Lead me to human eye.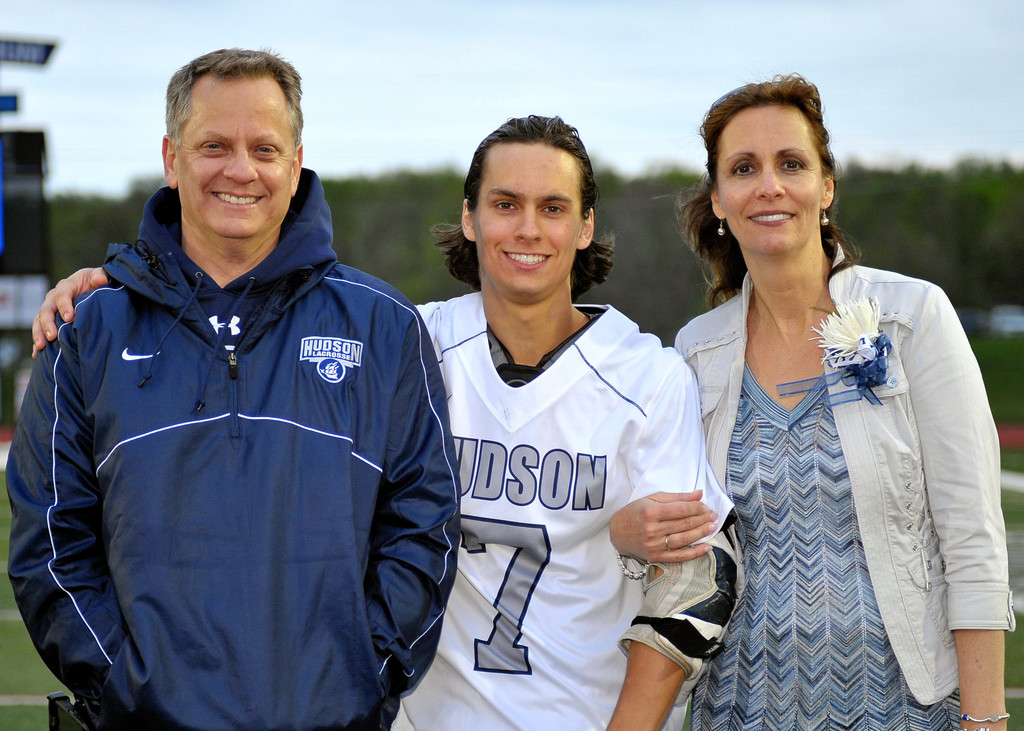
Lead to (732,157,758,176).
